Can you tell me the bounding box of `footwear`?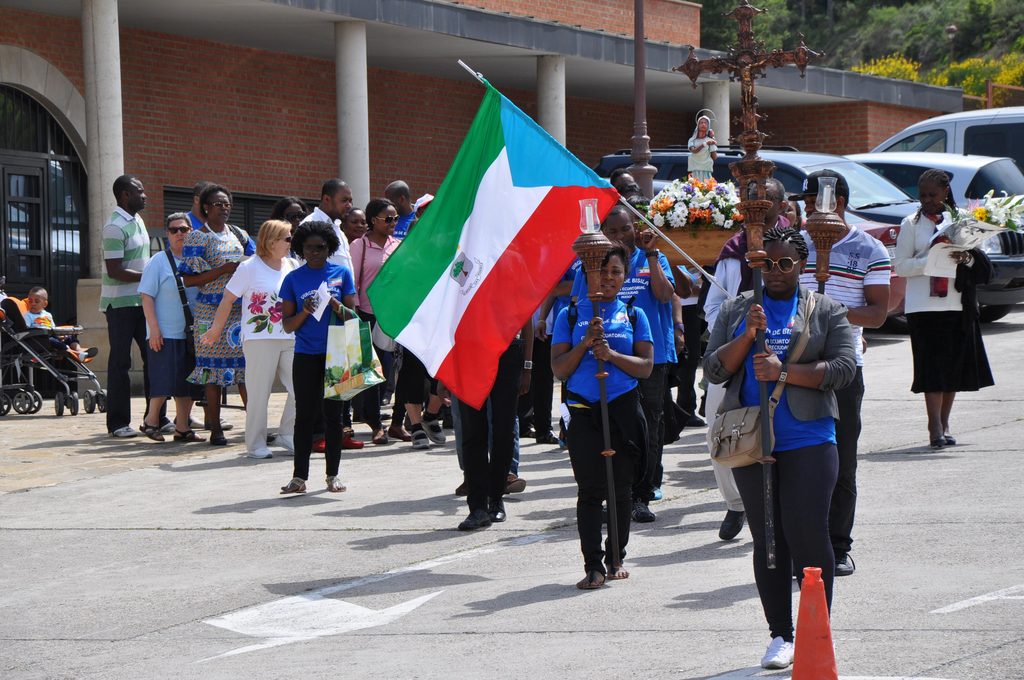
(x1=204, y1=415, x2=232, y2=426).
